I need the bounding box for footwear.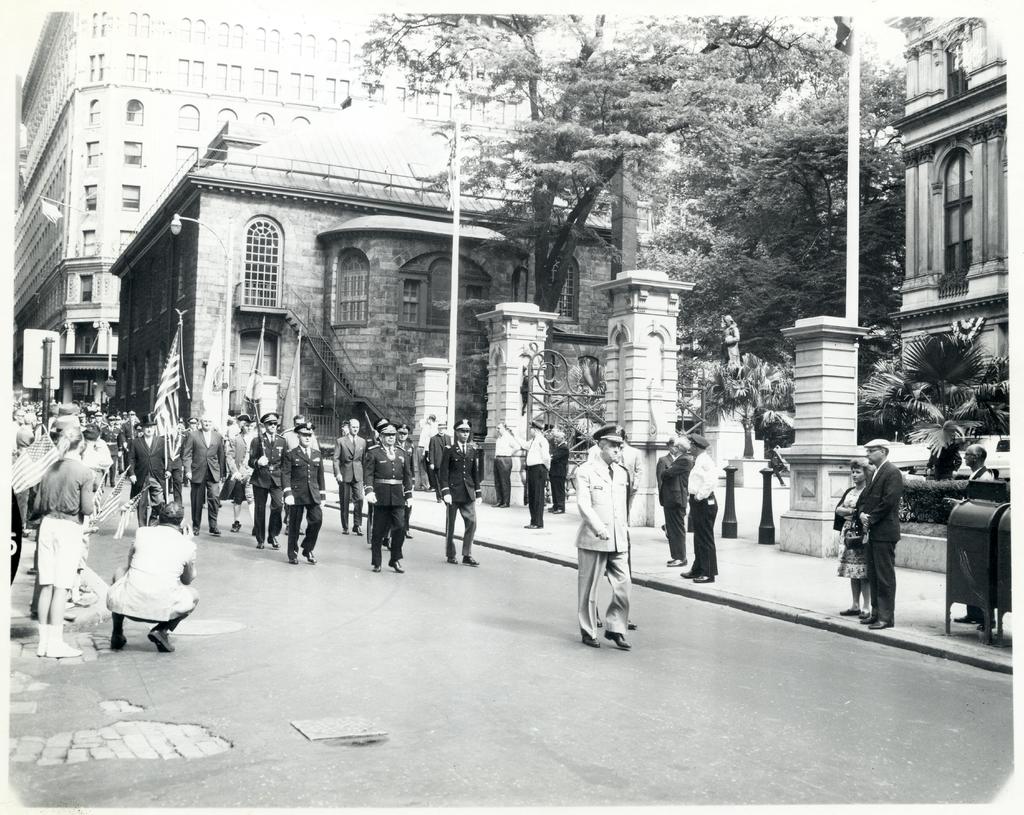
Here it is: BBox(580, 629, 600, 646).
